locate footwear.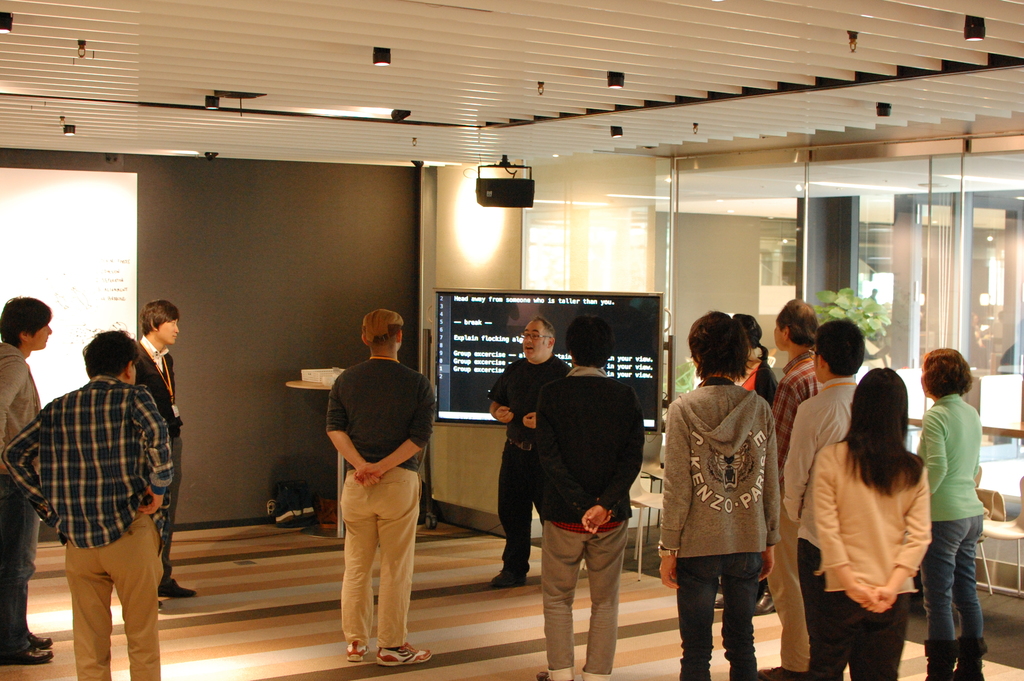
Bounding box: BBox(762, 662, 798, 680).
